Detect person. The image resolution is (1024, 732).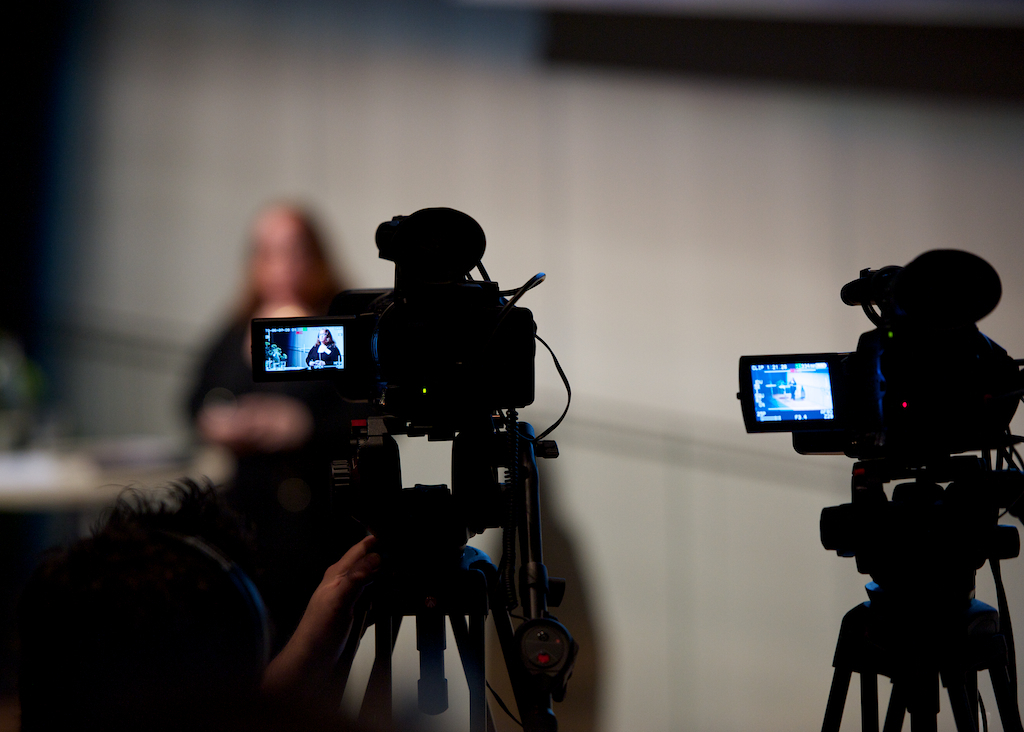
[304, 330, 340, 367].
